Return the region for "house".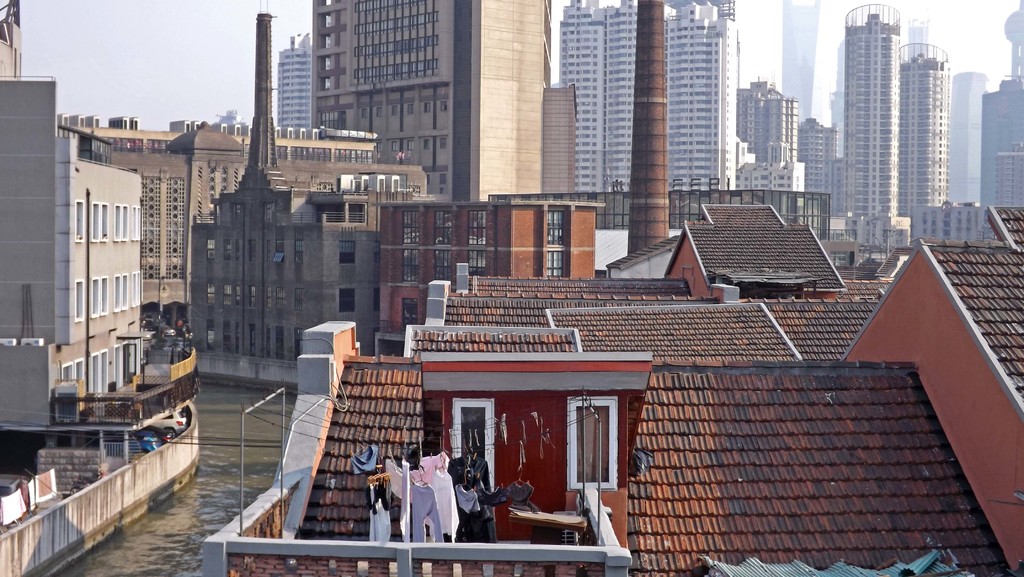
bbox=[220, 333, 1023, 576].
